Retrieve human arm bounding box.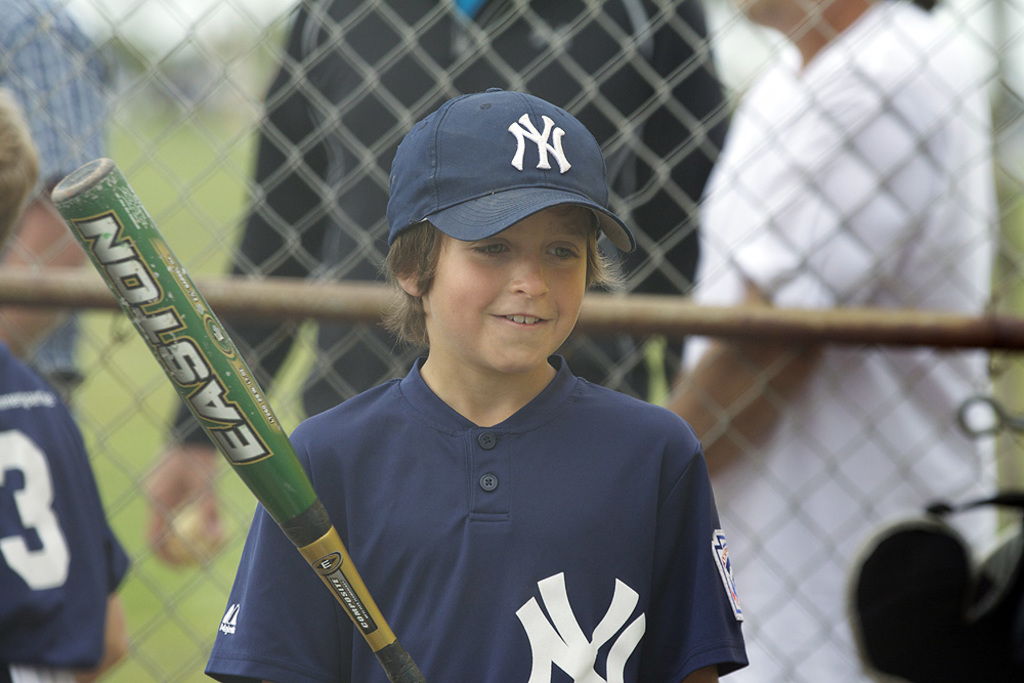
Bounding box: [211, 430, 348, 682].
